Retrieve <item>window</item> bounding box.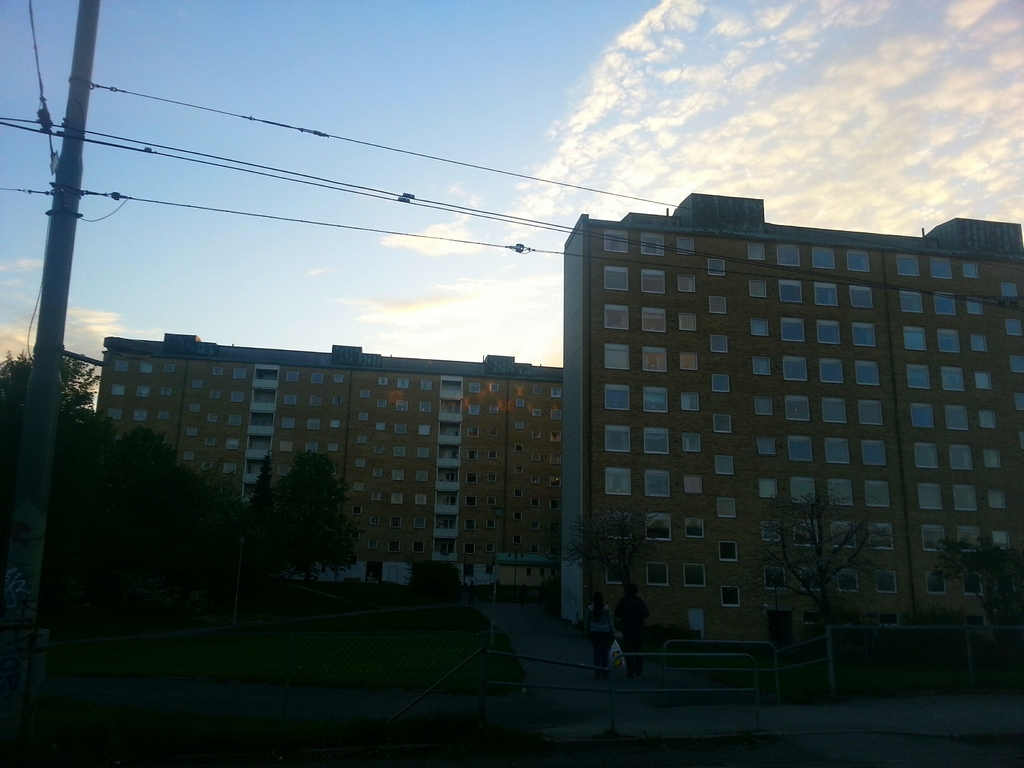
Bounding box: 913, 441, 941, 468.
